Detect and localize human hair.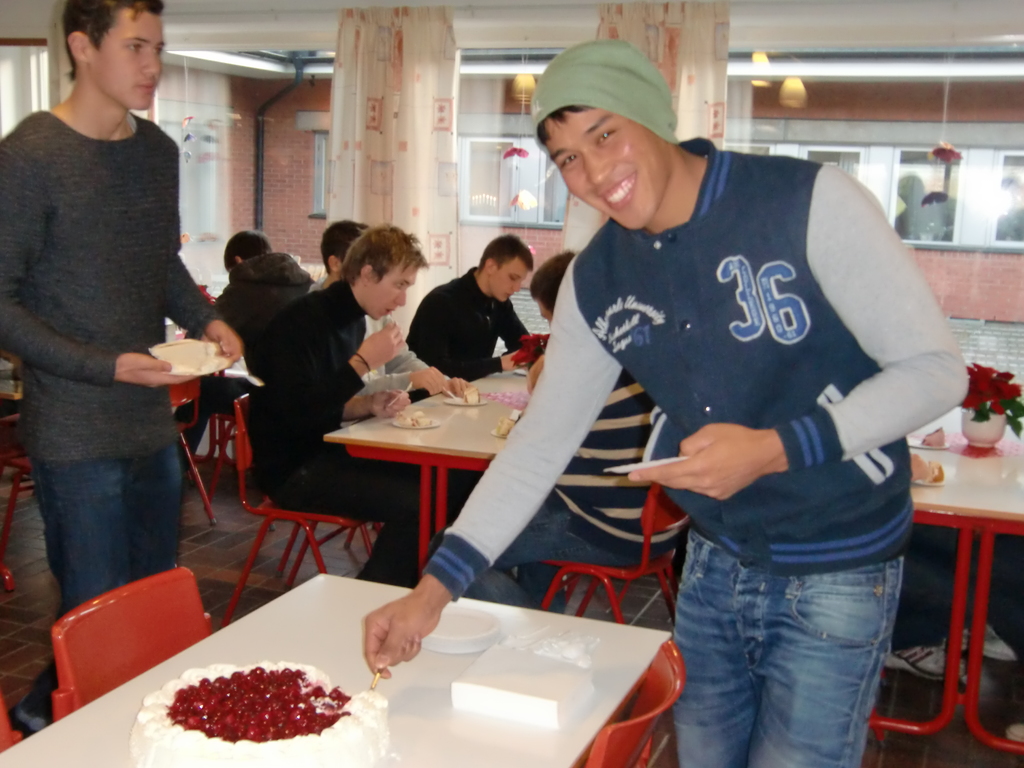
Localized at left=66, top=0, right=163, bottom=81.
